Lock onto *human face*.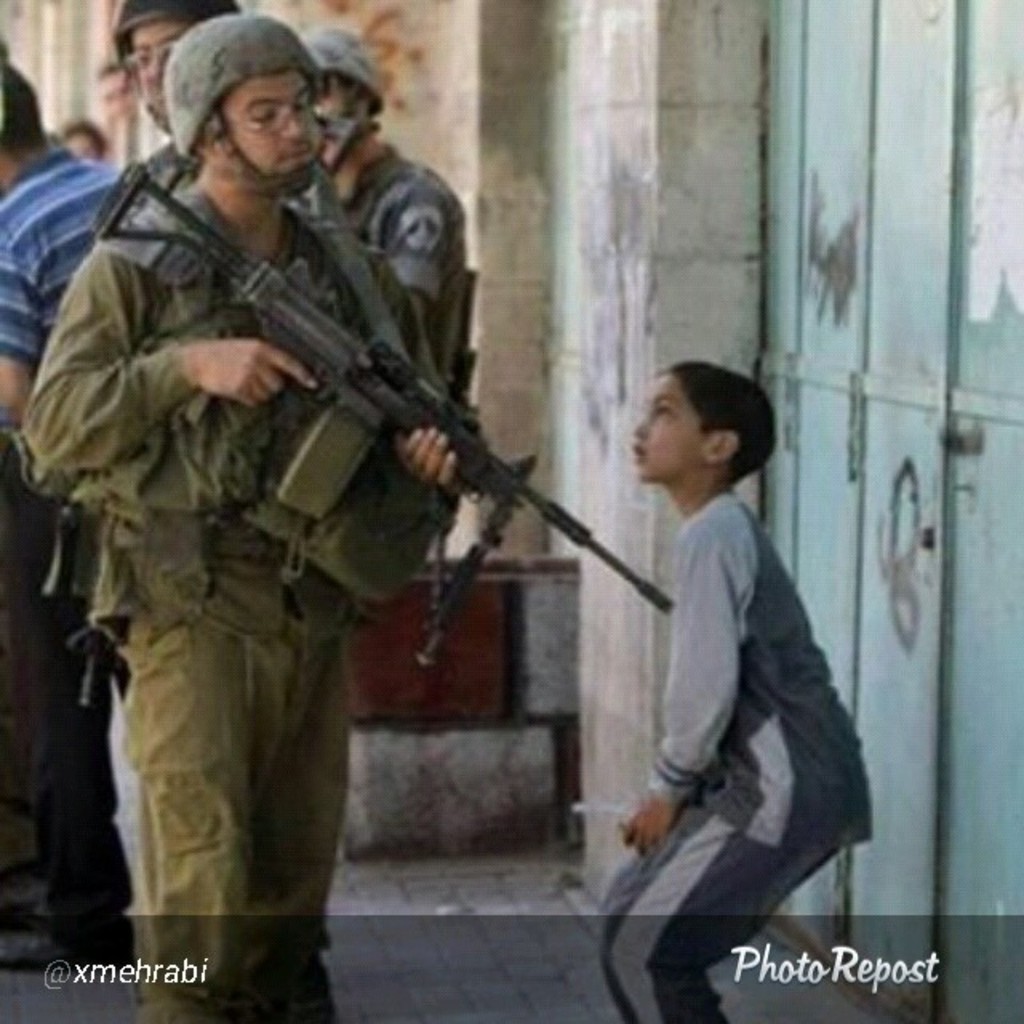
Locked: left=197, top=74, right=322, bottom=203.
